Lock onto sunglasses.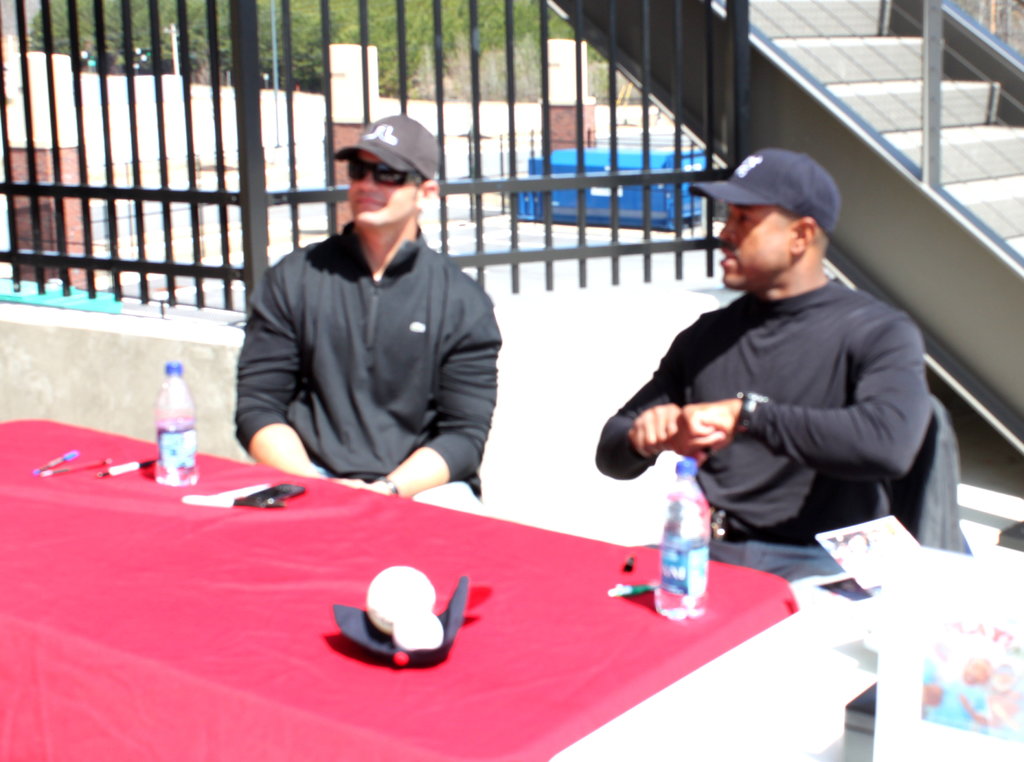
Locked: Rect(348, 158, 419, 186).
